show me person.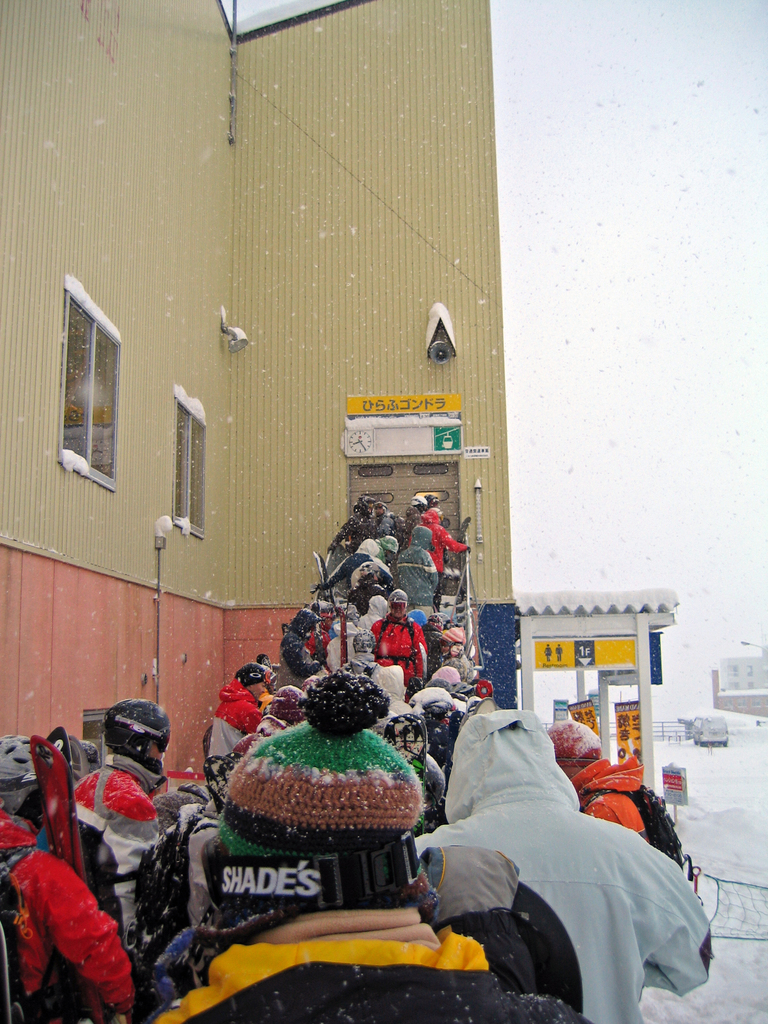
person is here: x1=311 y1=545 x2=378 y2=662.
